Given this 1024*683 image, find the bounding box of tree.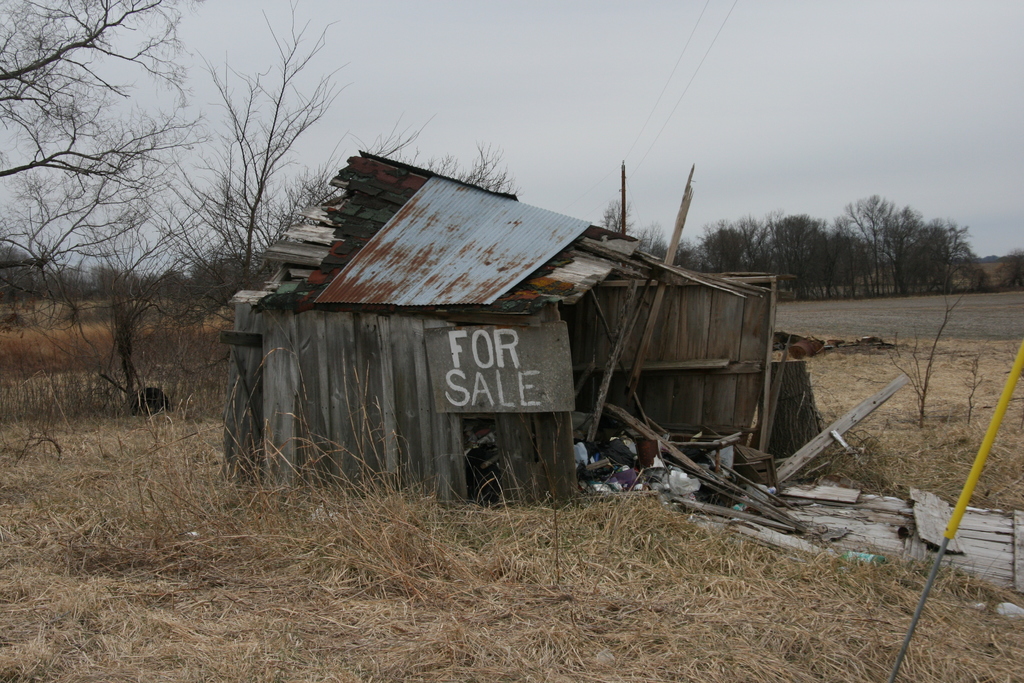
(x1=909, y1=215, x2=991, y2=303).
